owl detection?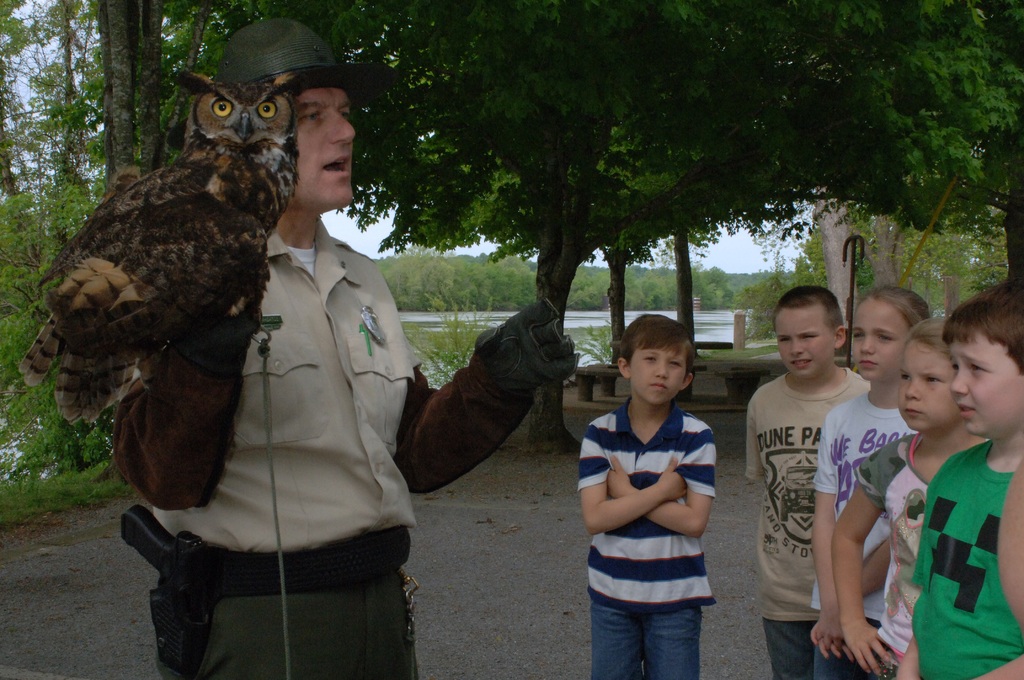
select_region(13, 72, 306, 441)
